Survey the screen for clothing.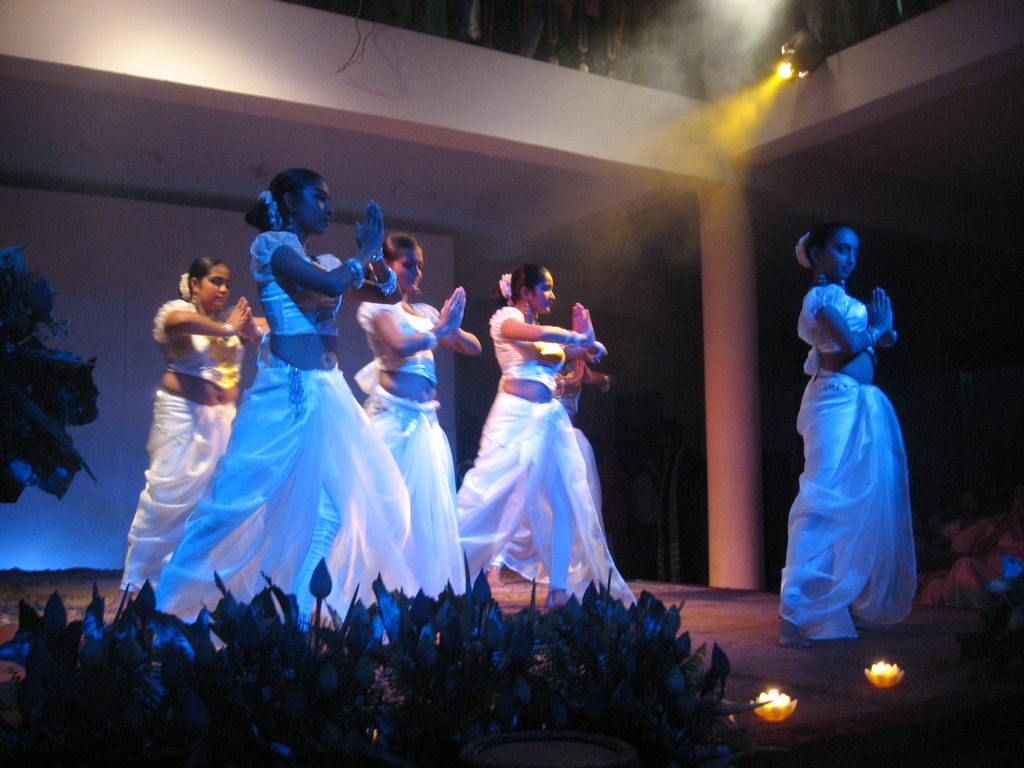
Survey found: [351,297,463,595].
